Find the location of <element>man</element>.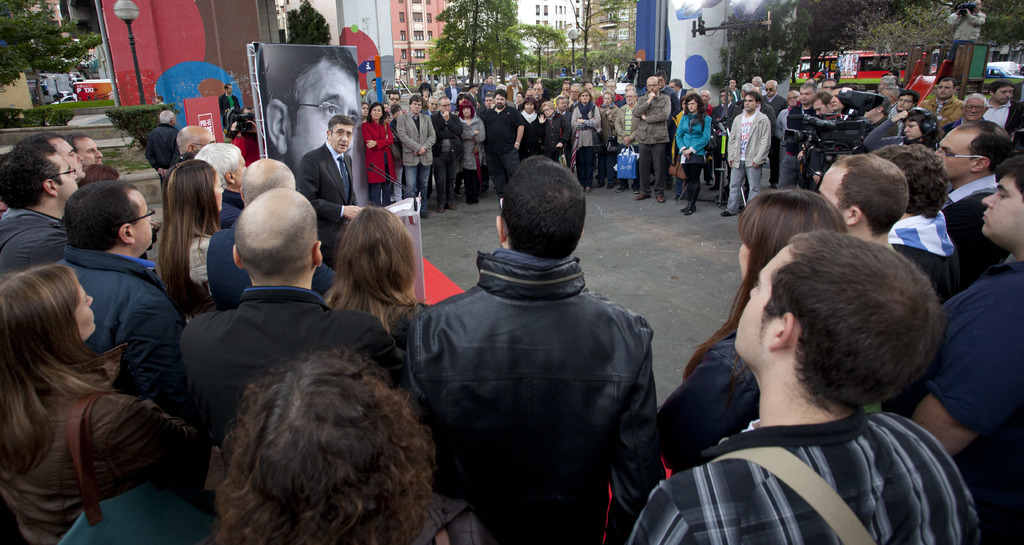
Location: (399, 129, 678, 544).
